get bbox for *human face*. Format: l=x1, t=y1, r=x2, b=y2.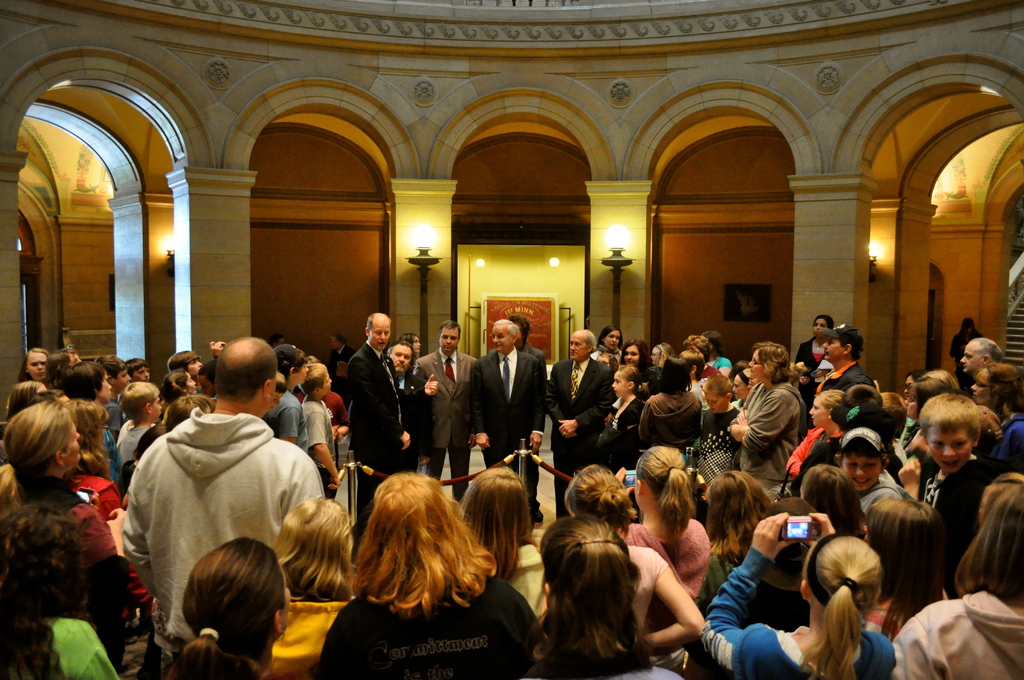
l=811, t=315, r=827, b=337.
